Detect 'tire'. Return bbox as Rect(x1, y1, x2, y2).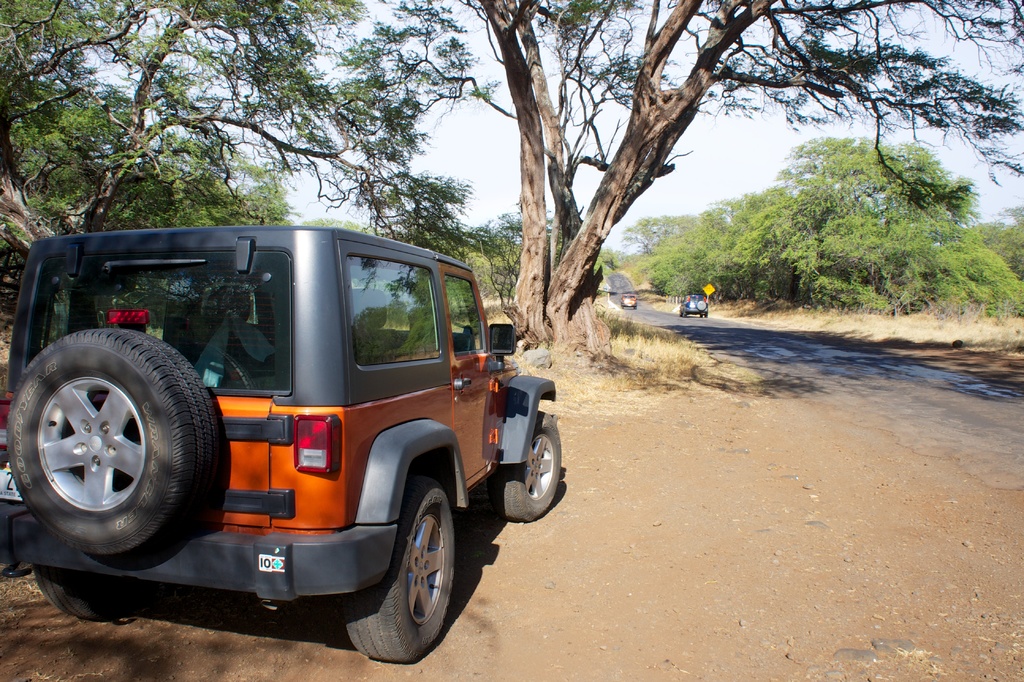
Rect(342, 471, 456, 664).
